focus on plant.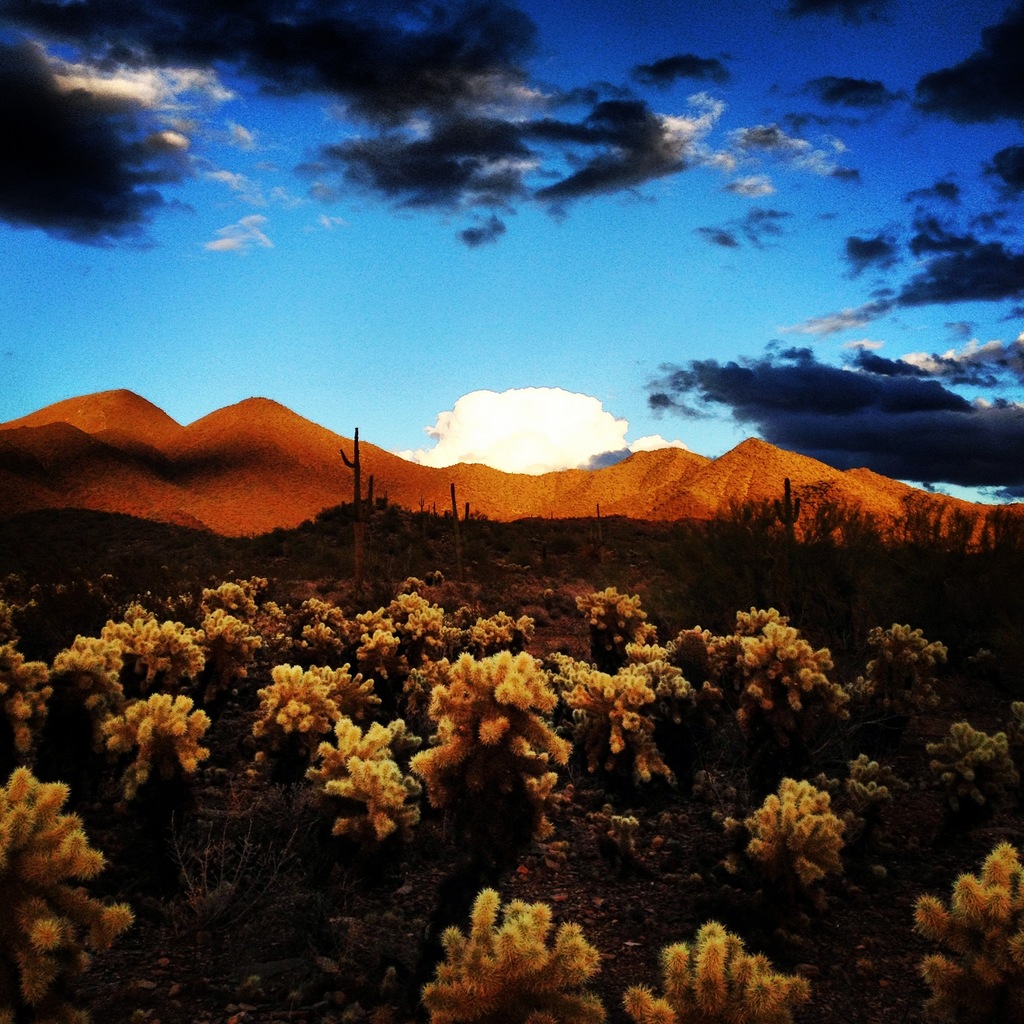
Focused at detection(249, 644, 382, 746).
